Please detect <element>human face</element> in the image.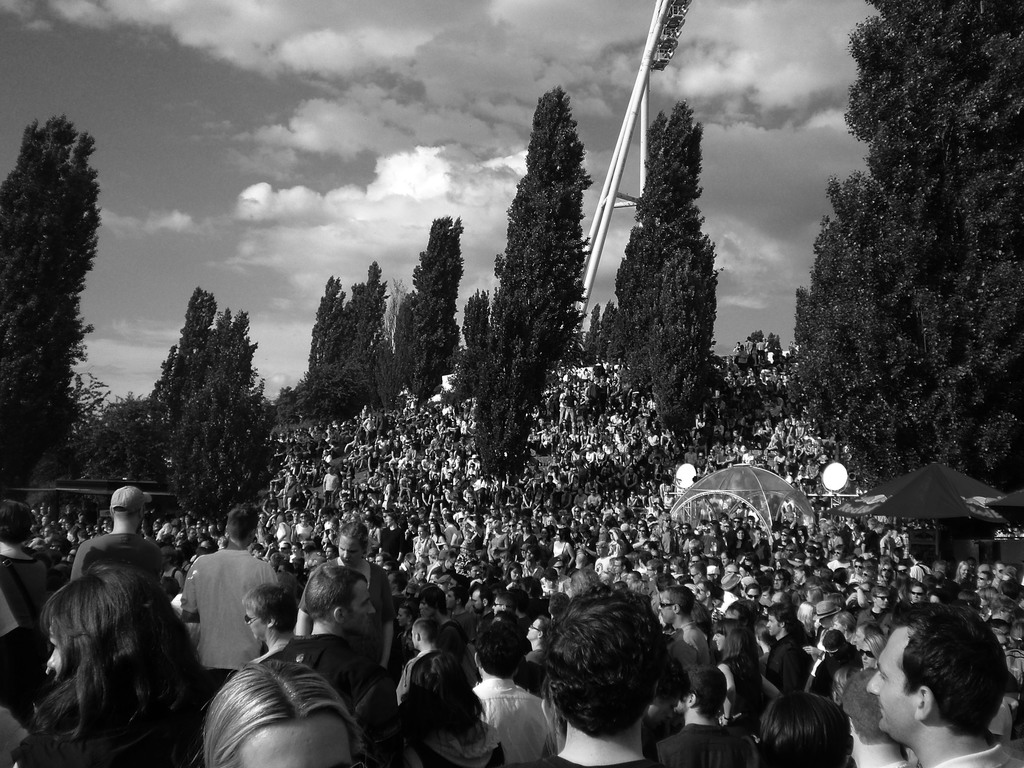
box(348, 580, 373, 637).
